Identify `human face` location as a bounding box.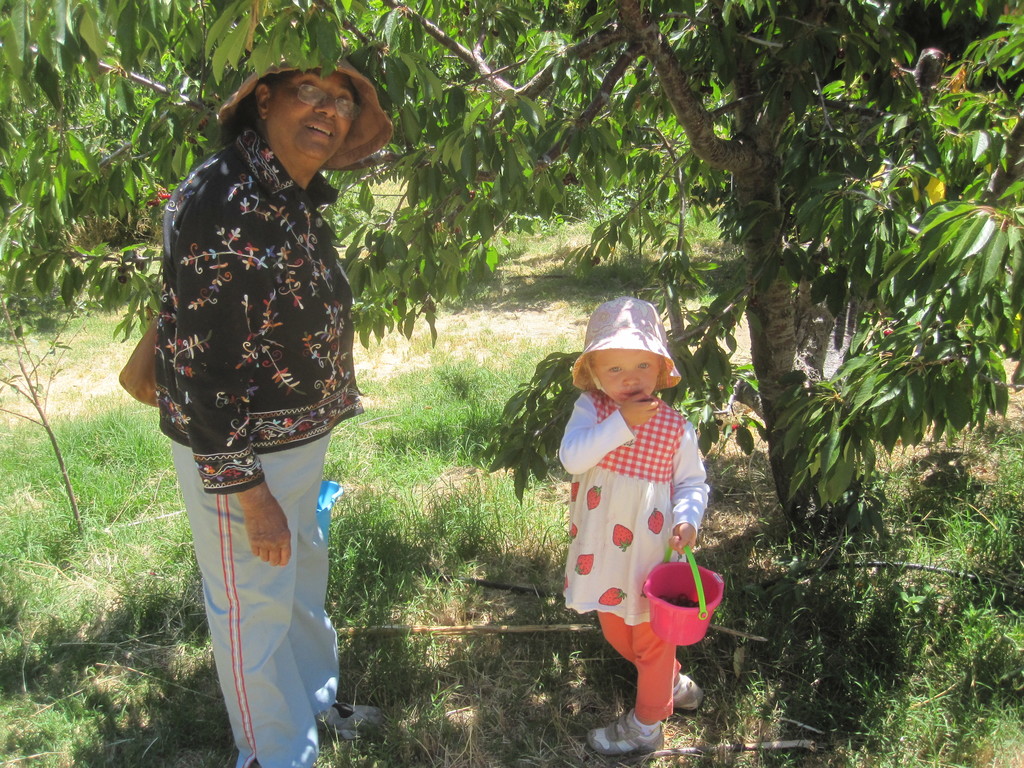
Rect(594, 348, 663, 396).
